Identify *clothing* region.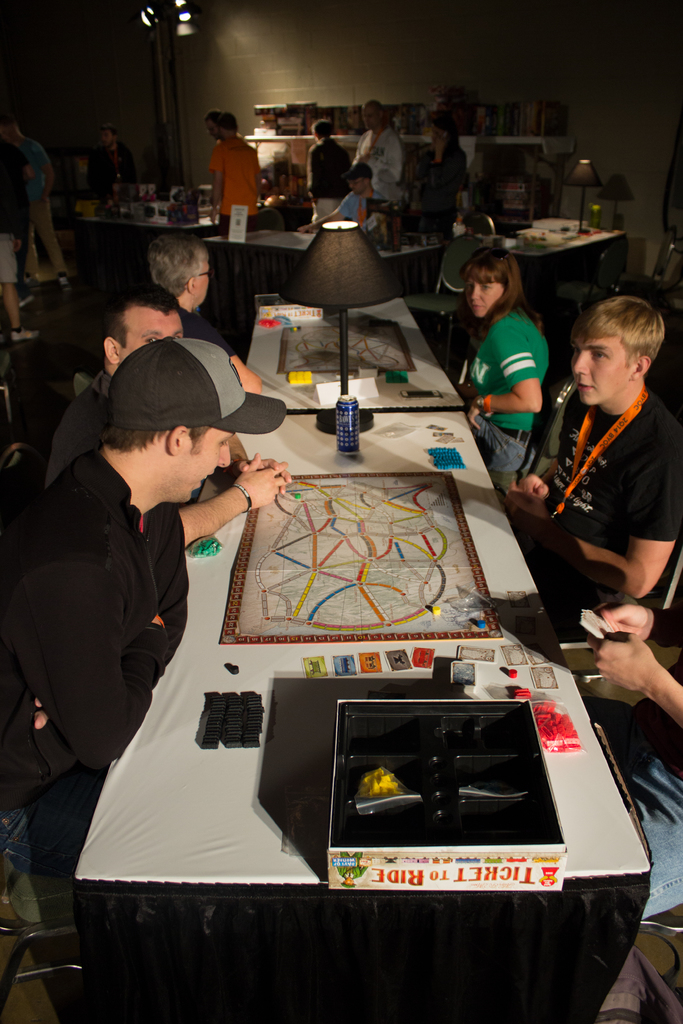
Region: pyautogui.locateOnScreen(91, 145, 136, 199).
